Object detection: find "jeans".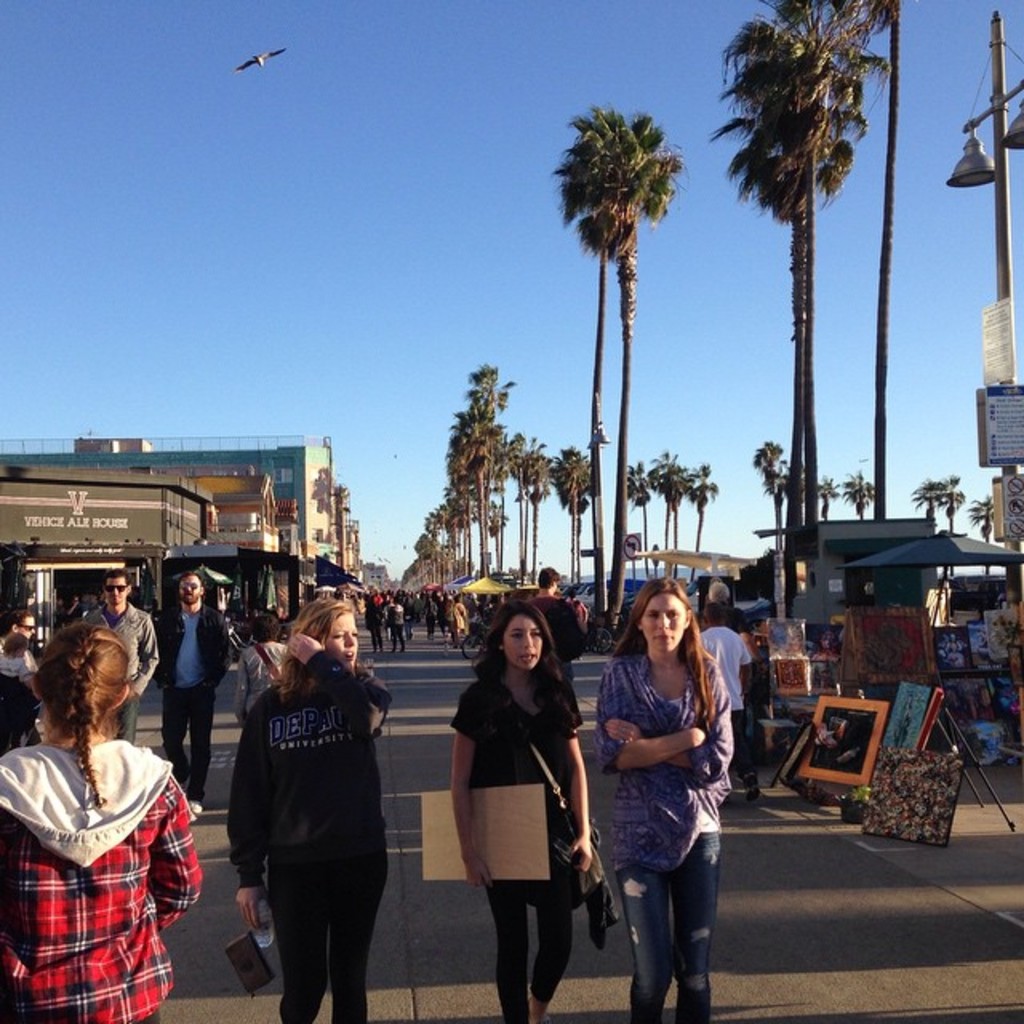
select_region(157, 688, 218, 813).
